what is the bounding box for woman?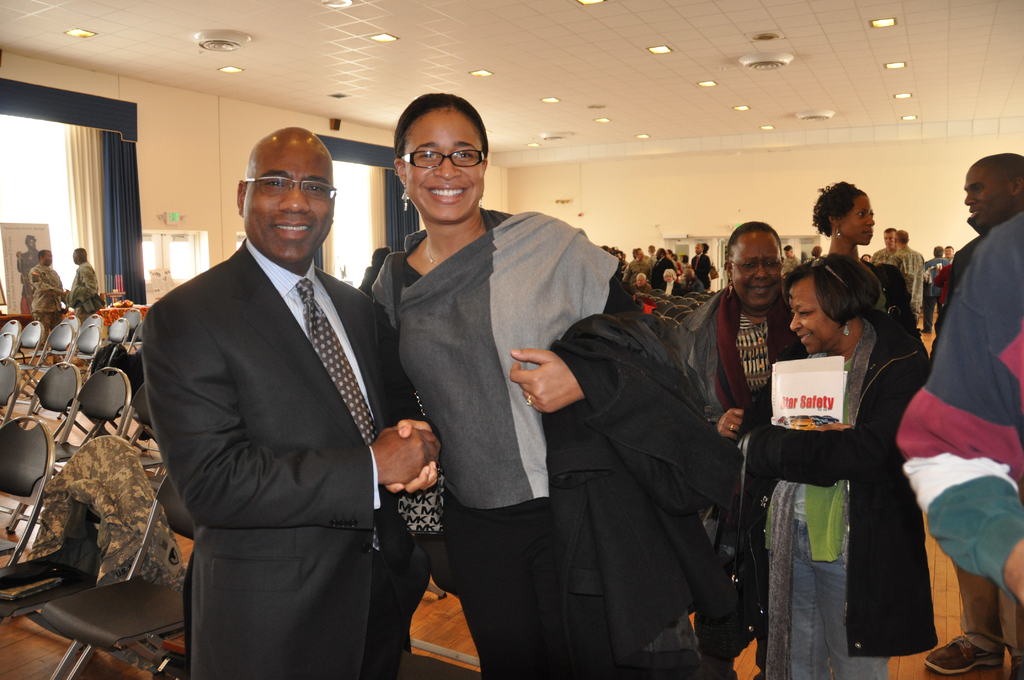
select_region(369, 92, 746, 679).
